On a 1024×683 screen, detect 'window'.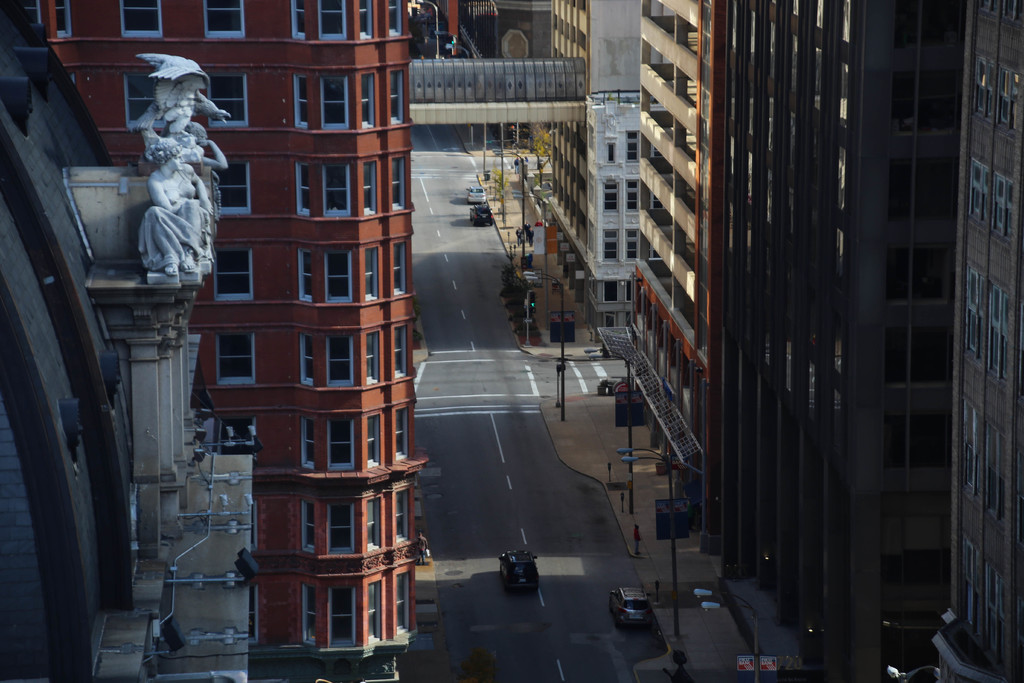
<box>627,277,629,305</box>.
